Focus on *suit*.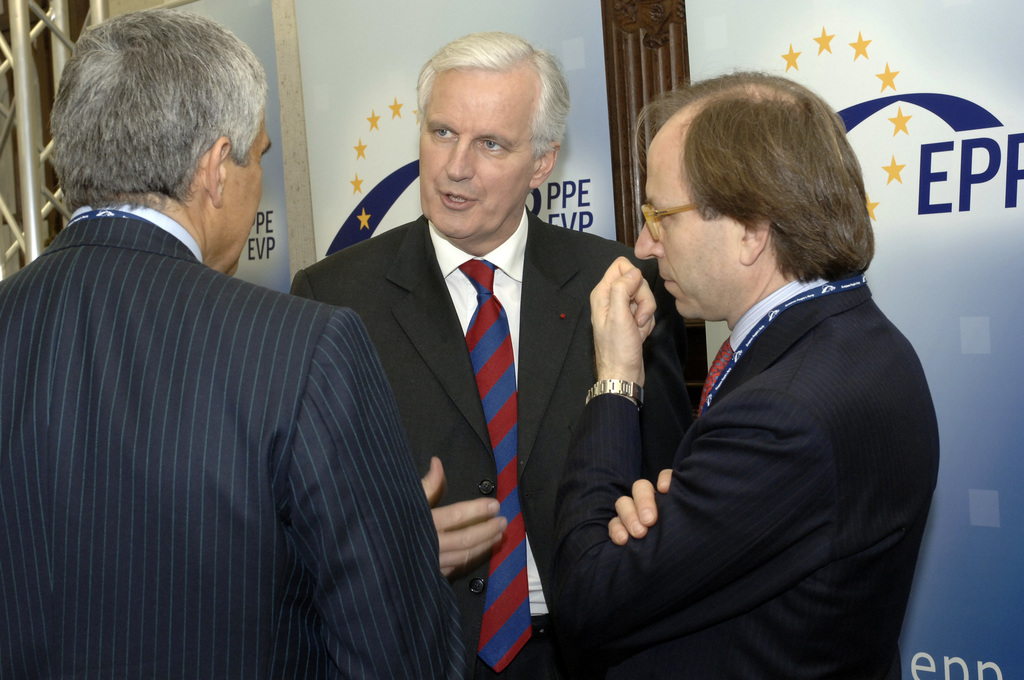
Focused at x1=289 y1=200 x2=685 y2=679.
